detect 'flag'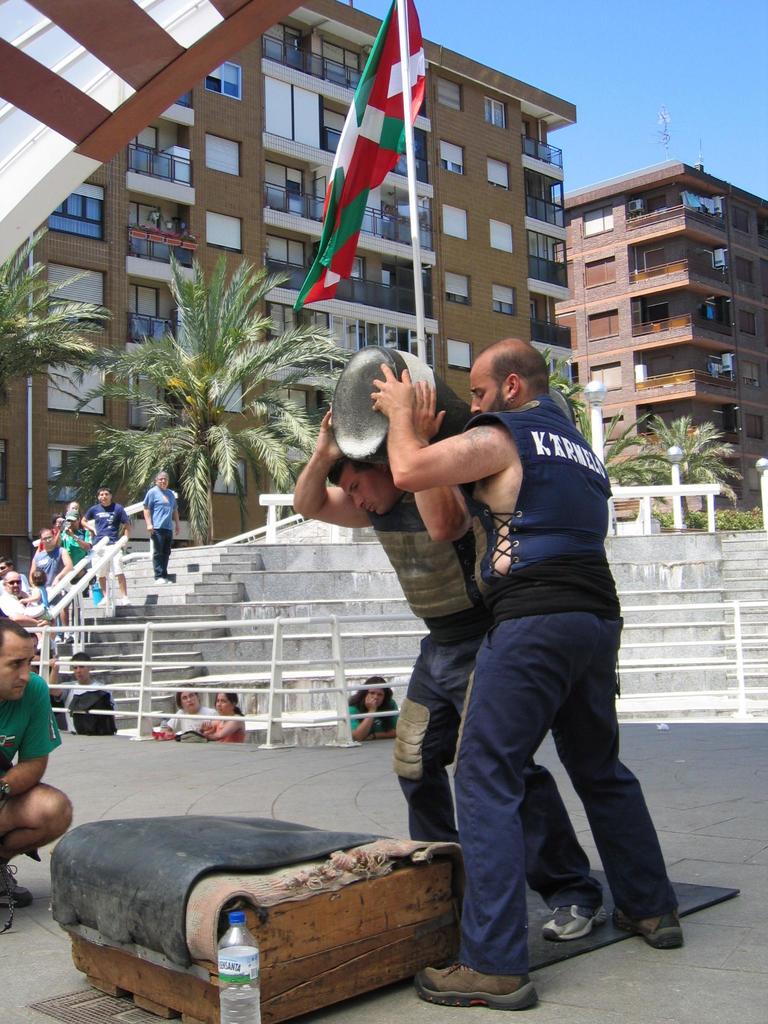
294, 0, 428, 313
